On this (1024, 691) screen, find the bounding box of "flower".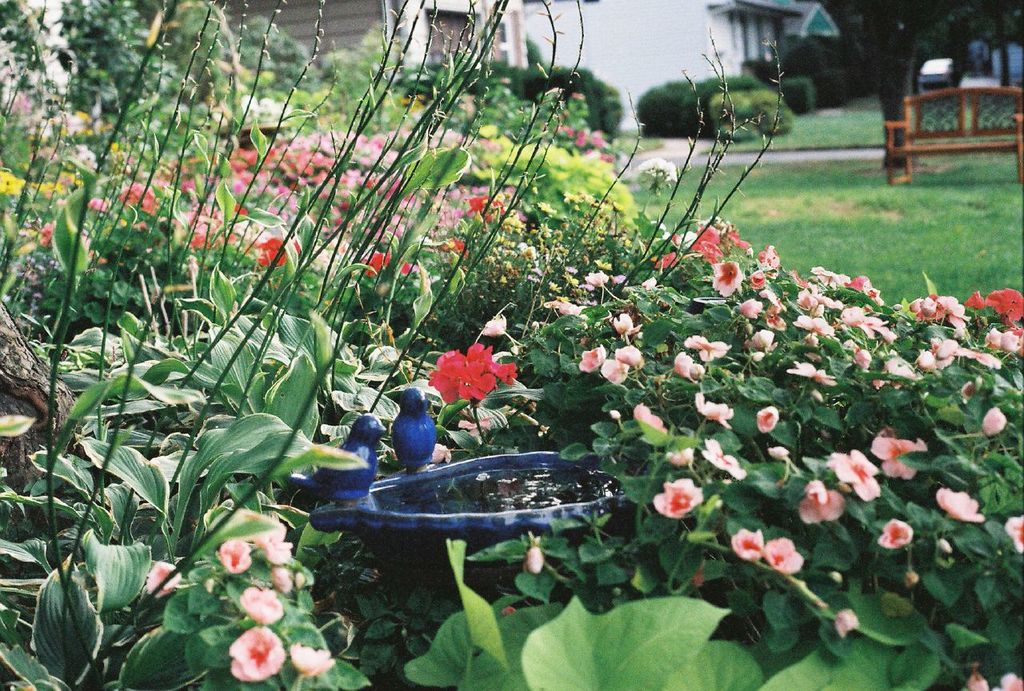
Bounding box: {"left": 432, "top": 441, "right": 450, "bottom": 461}.
